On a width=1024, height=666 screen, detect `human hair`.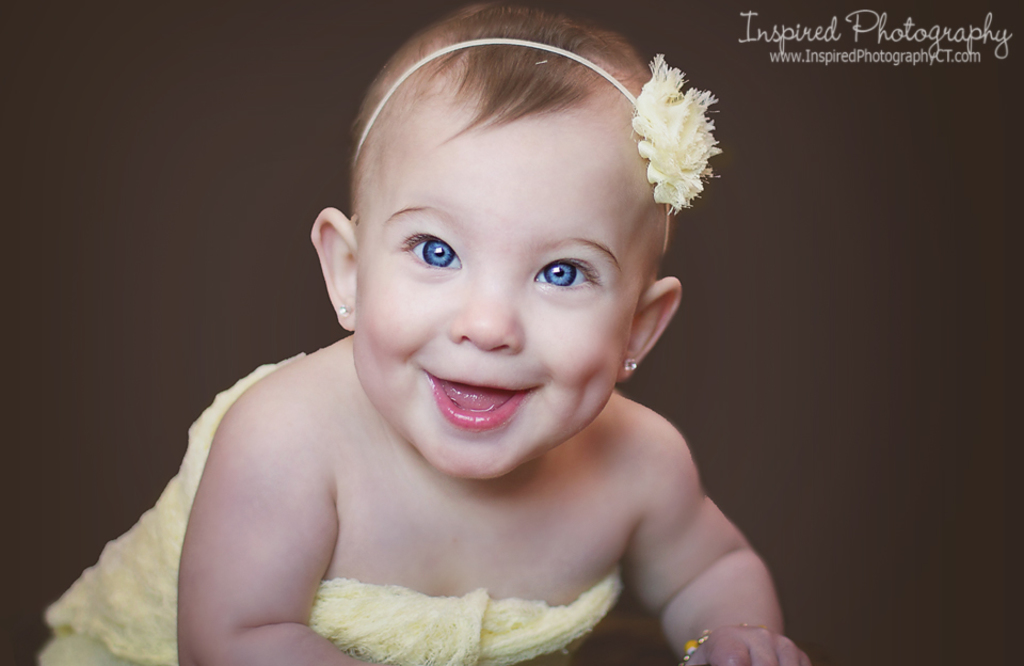
x1=340 y1=0 x2=662 y2=145.
